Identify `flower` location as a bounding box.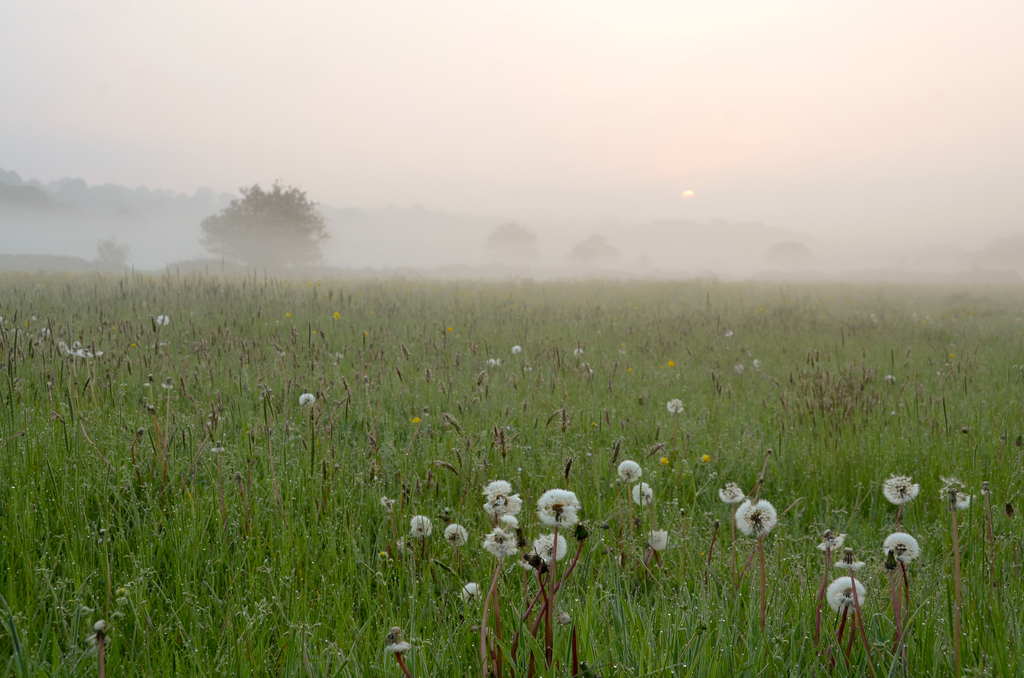
pyautogui.locateOnScreen(646, 528, 671, 549).
